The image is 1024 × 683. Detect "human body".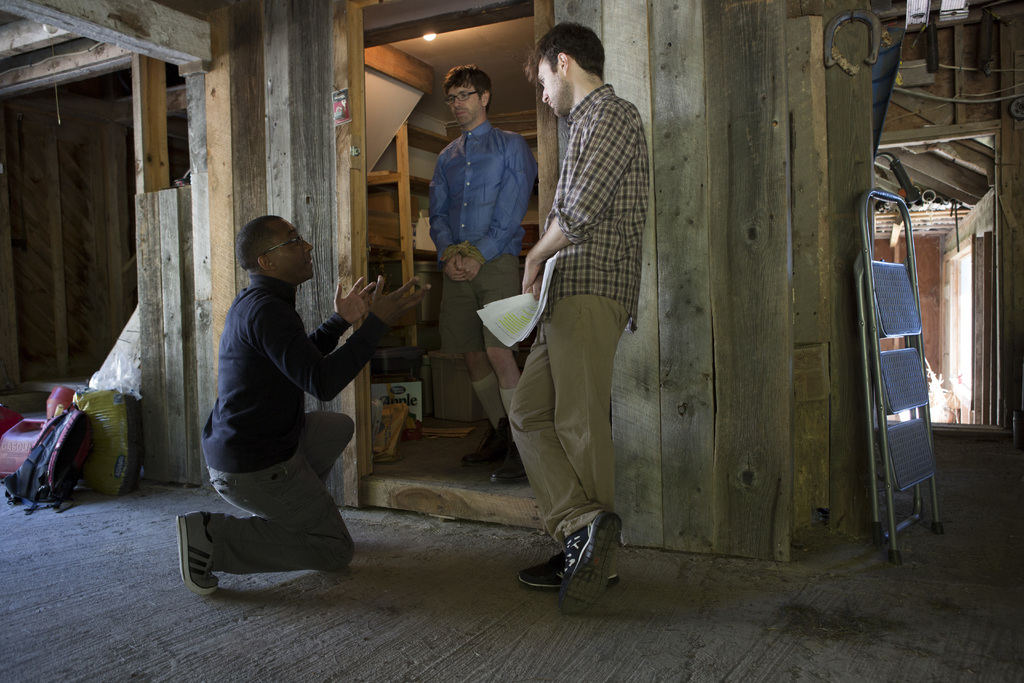
Detection: <region>175, 273, 433, 598</region>.
